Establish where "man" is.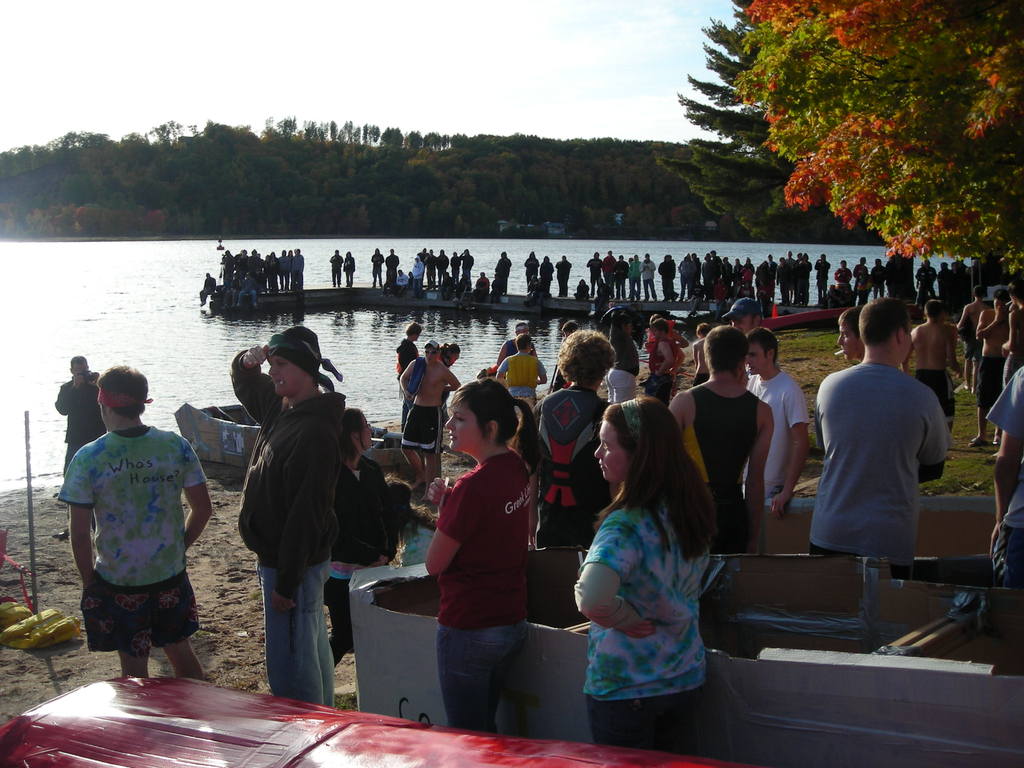
Established at box=[900, 299, 964, 433].
